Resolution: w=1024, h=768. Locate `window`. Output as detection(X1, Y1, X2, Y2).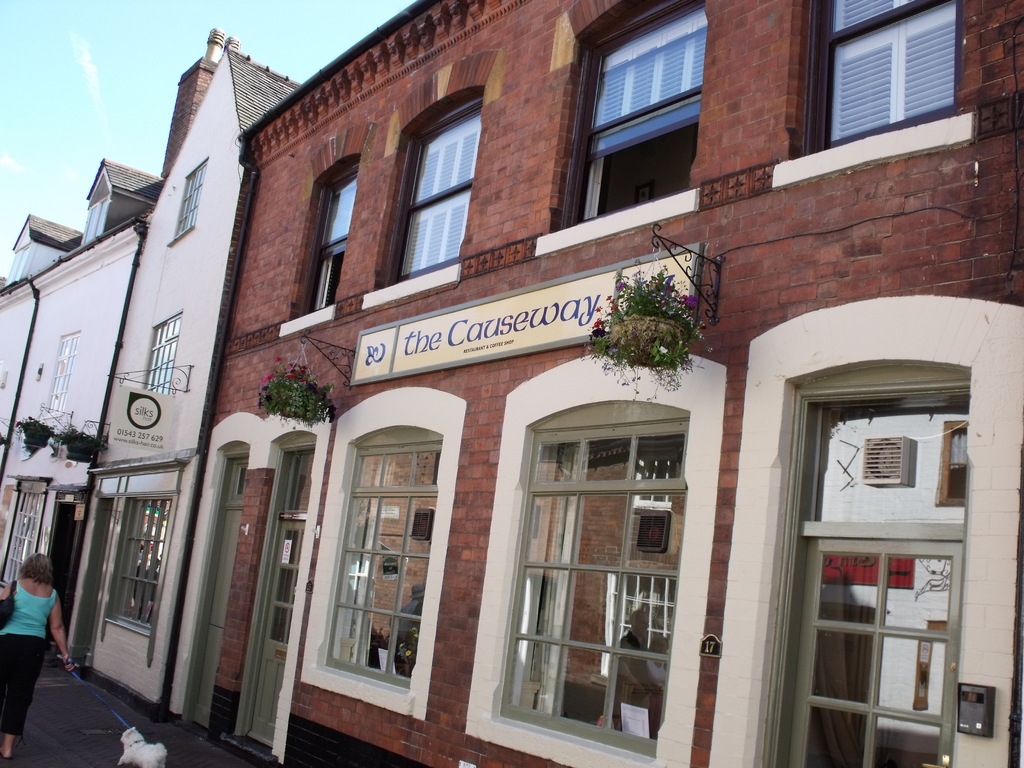
detection(146, 318, 173, 391).
